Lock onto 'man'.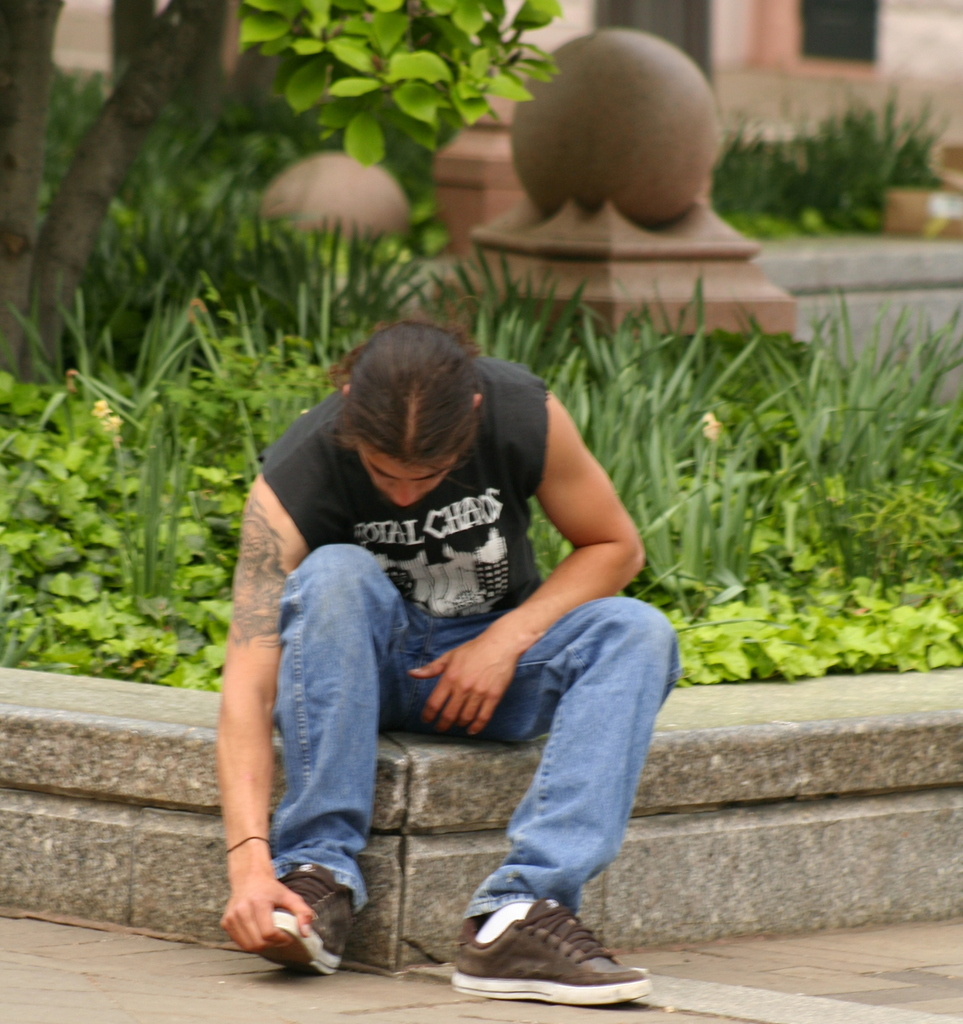
Locked: (x1=177, y1=255, x2=725, y2=979).
